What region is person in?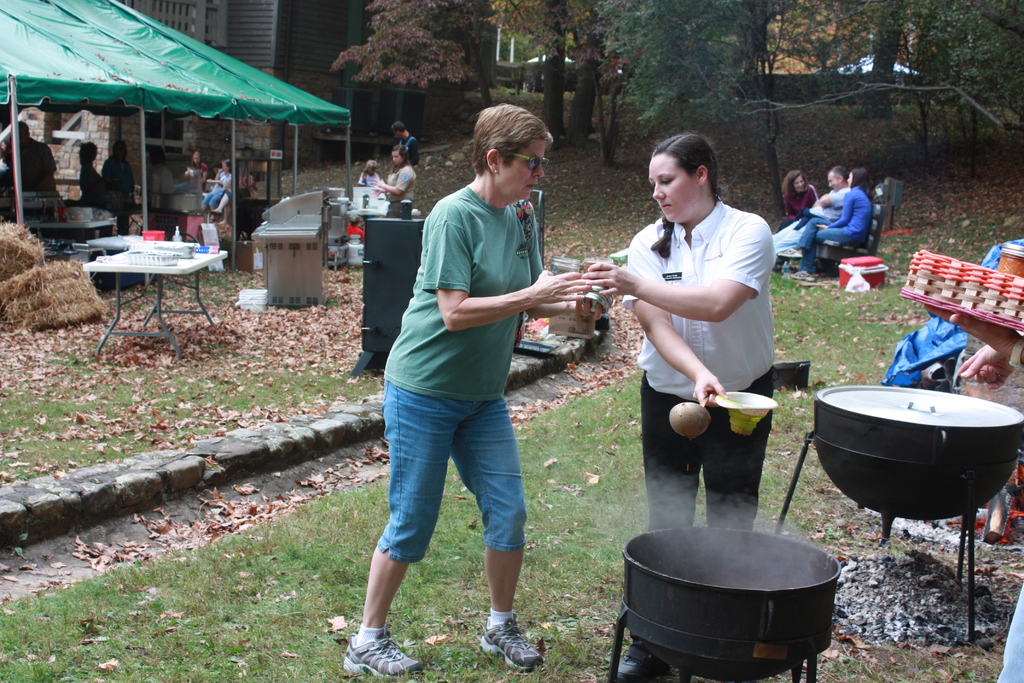
<region>392, 122, 414, 158</region>.
